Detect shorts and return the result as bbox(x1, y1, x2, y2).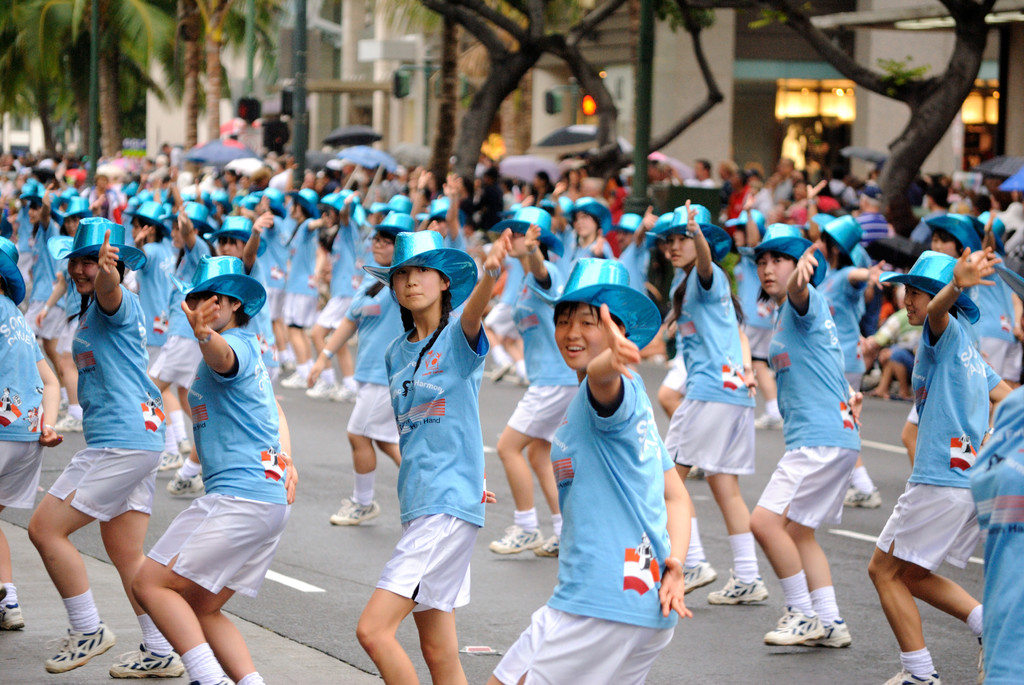
bbox(268, 283, 286, 321).
